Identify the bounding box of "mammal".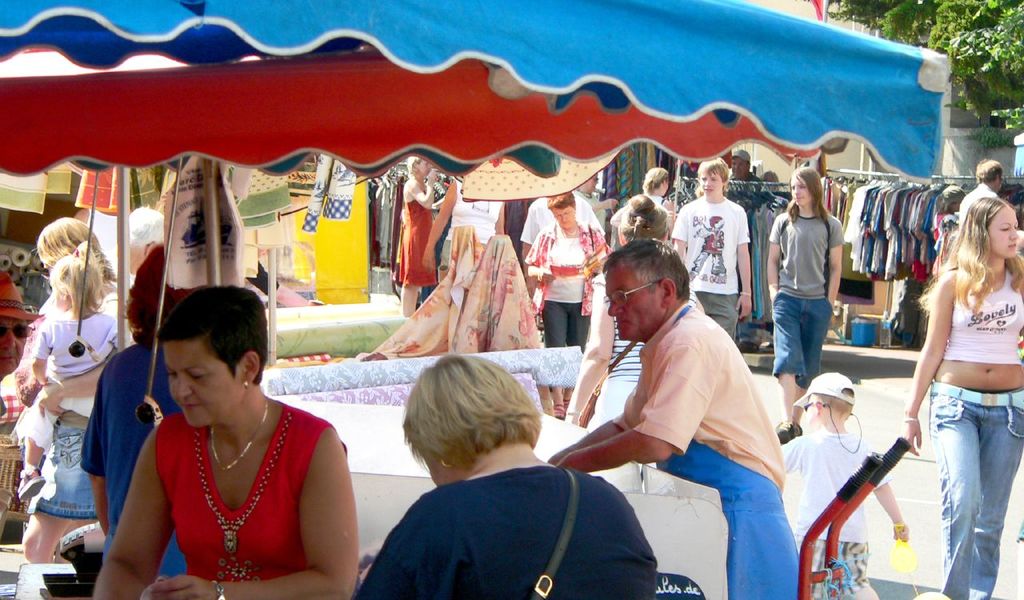
{"x1": 522, "y1": 191, "x2": 606, "y2": 415}.
